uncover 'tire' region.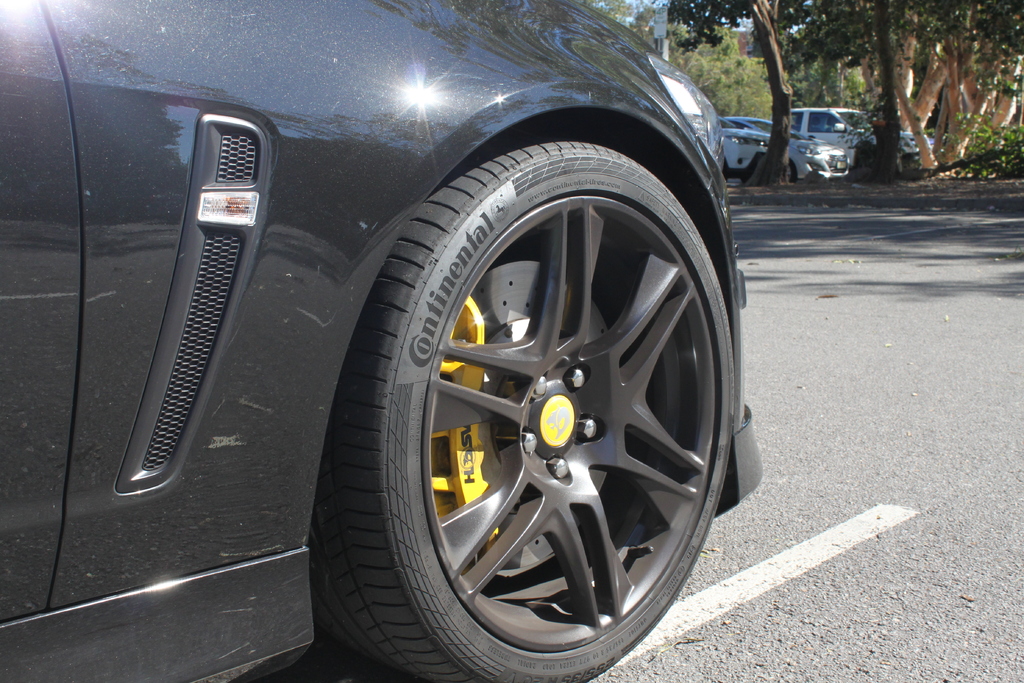
Uncovered: 854/141/877/167.
